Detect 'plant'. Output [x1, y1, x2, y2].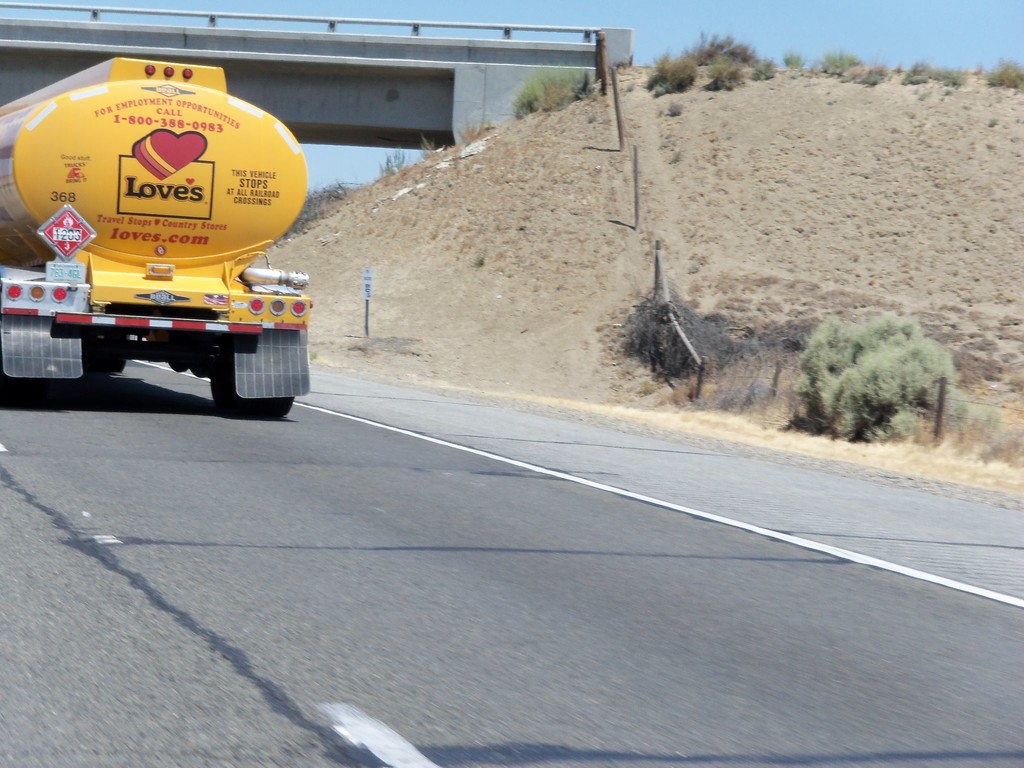
[412, 135, 443, 160].
